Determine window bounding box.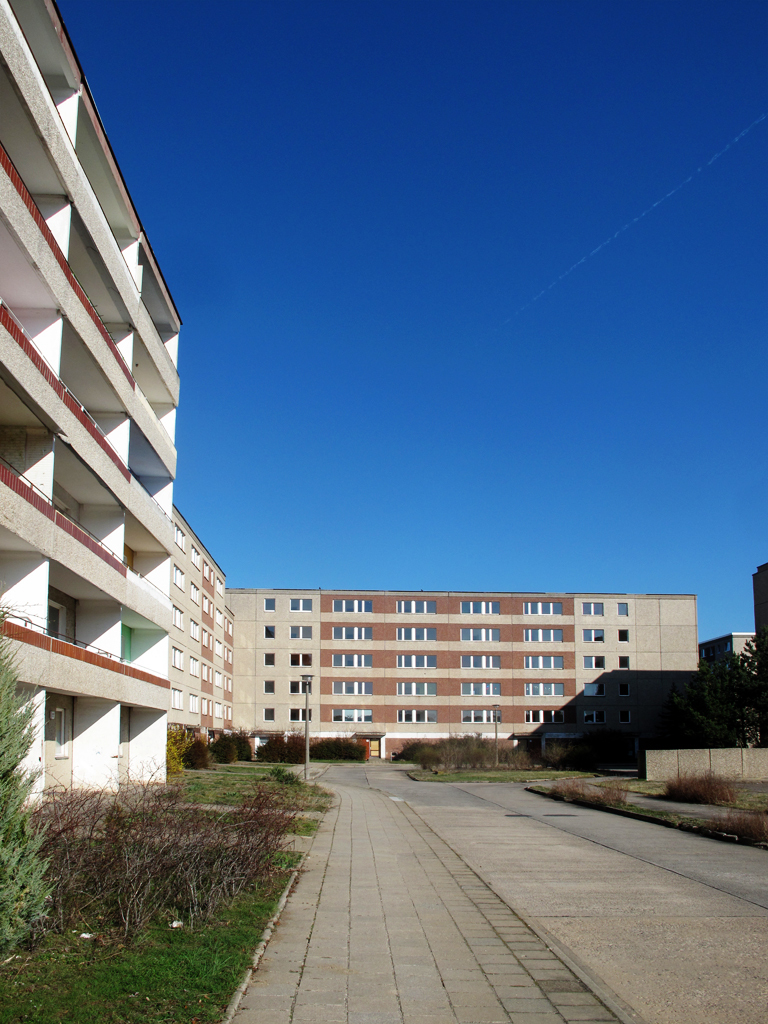
Determined: [261,597,277,611].
